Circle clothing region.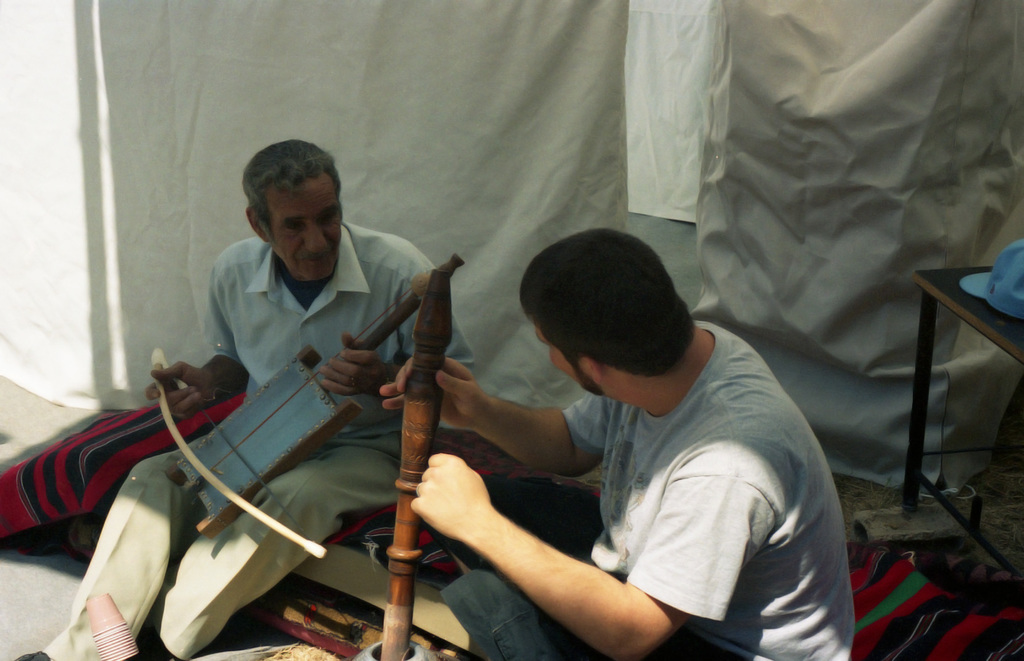
Region: detection(211, 218, 481, 427).
